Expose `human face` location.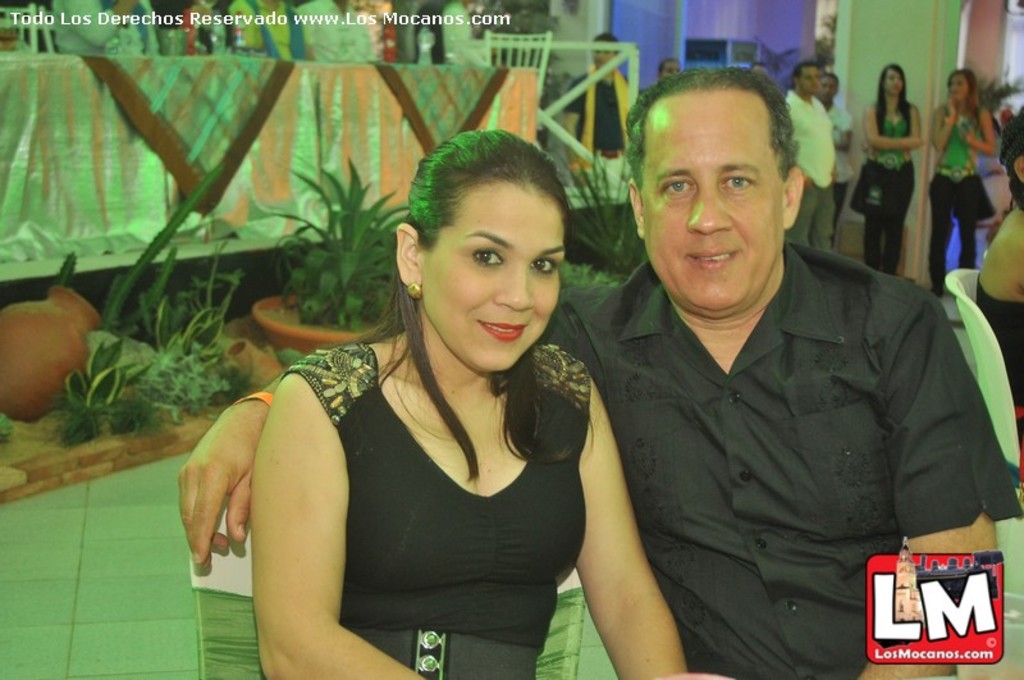
Exposed at rect(824, 79, 829, 101).
